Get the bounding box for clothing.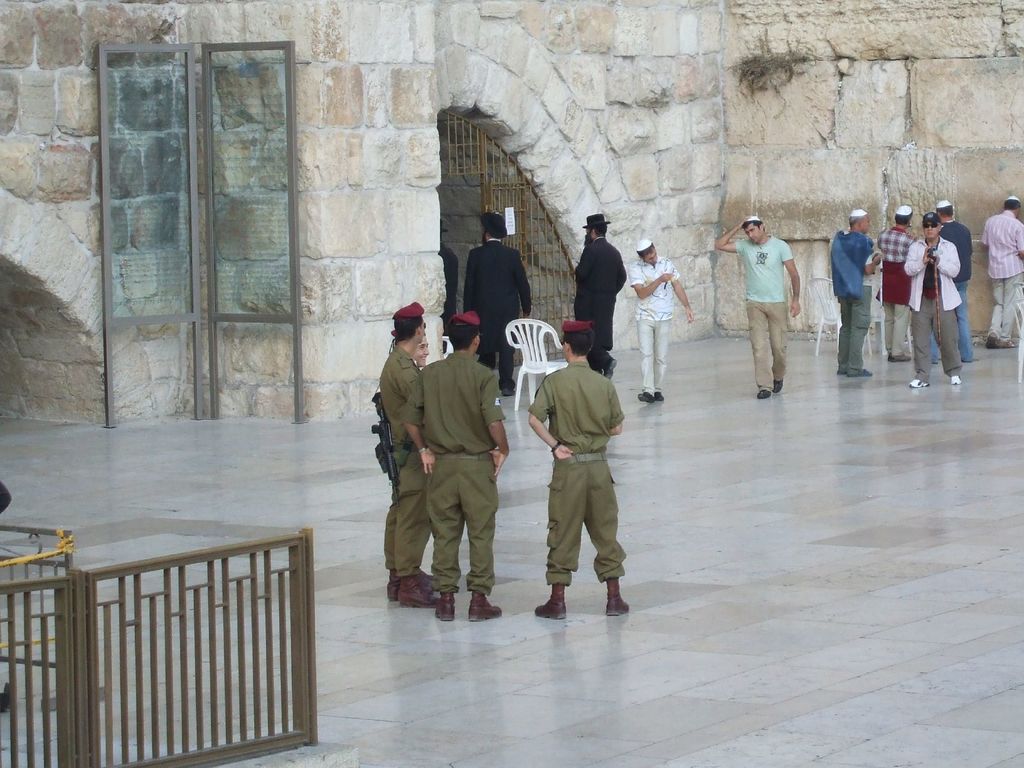
(627,257,678,395).
